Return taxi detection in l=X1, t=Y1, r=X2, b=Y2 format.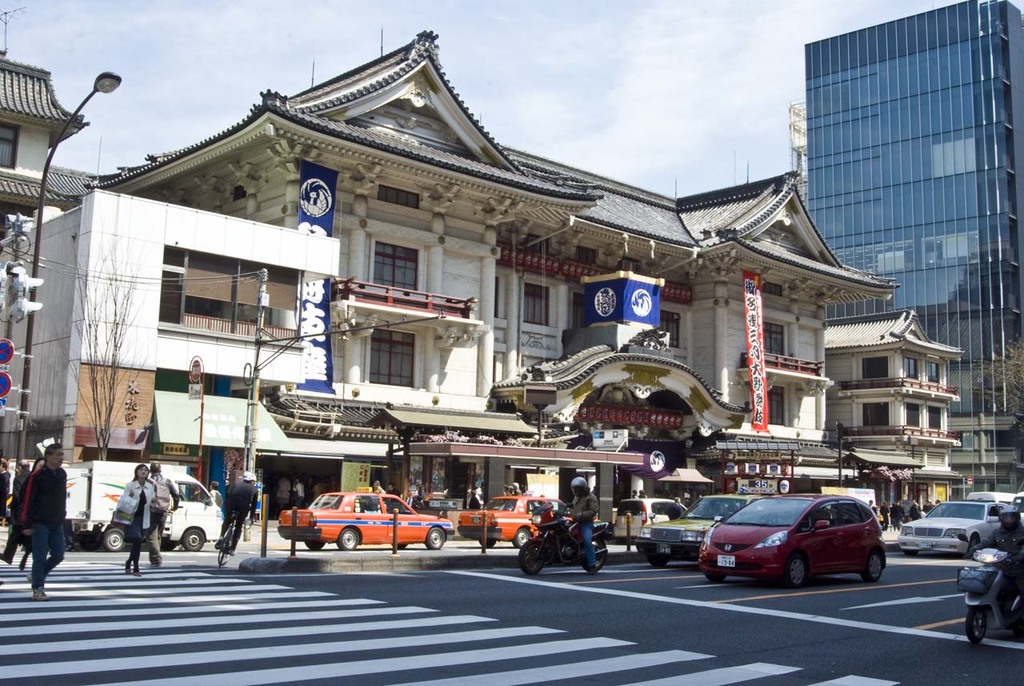
l=634, t=491, r=770, b=568.
